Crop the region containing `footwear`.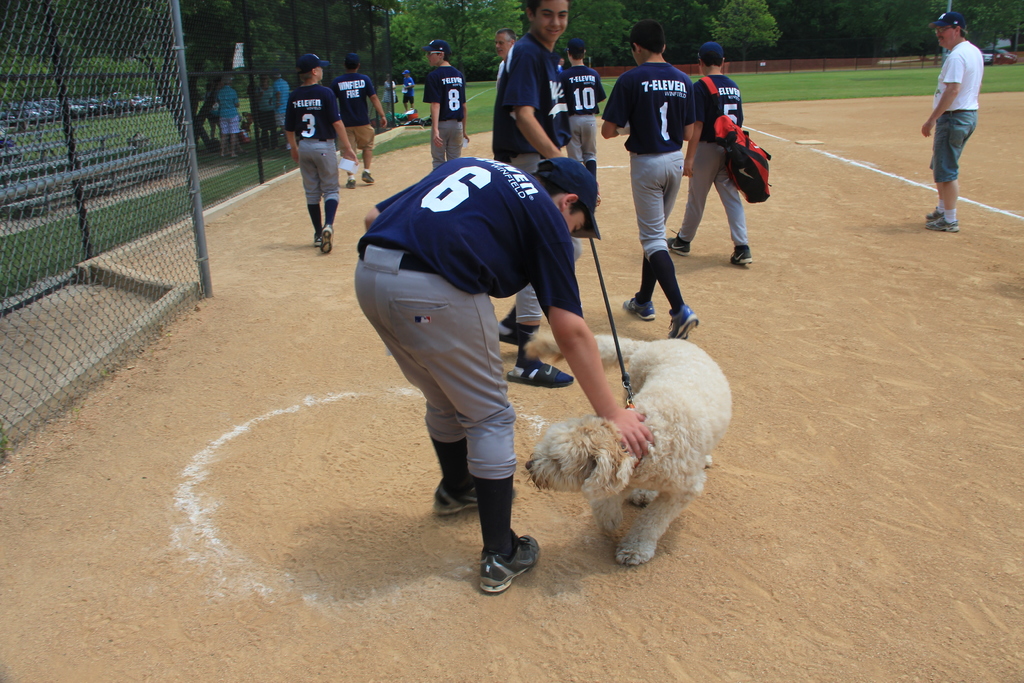
Crop region: detection(625, 297, 658, 322).
